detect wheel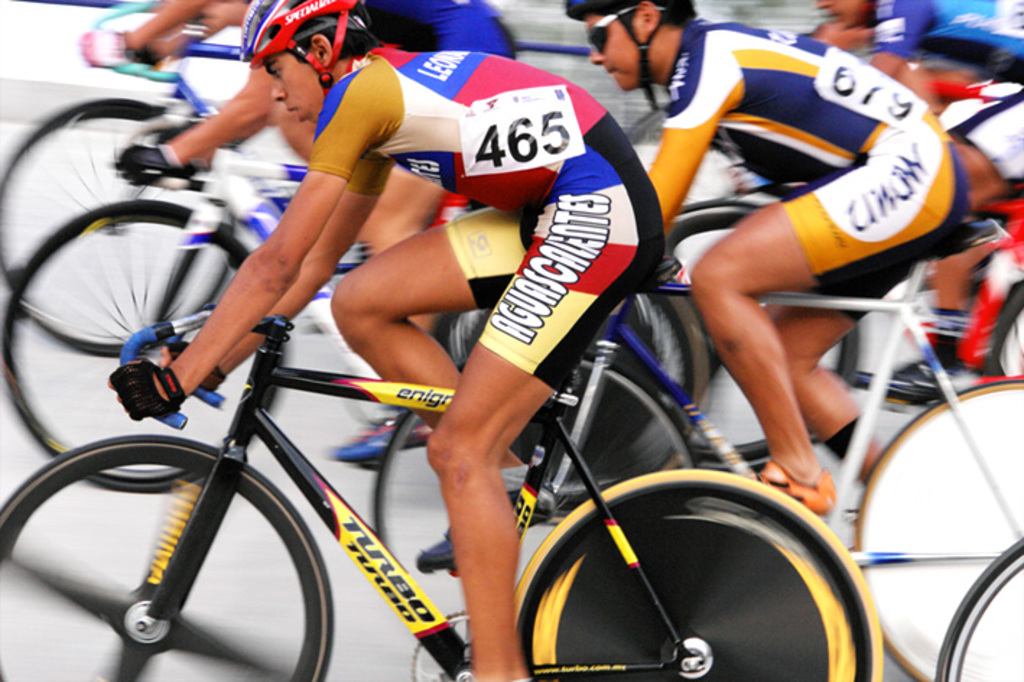
BBox(0, 97, 225, 358)
